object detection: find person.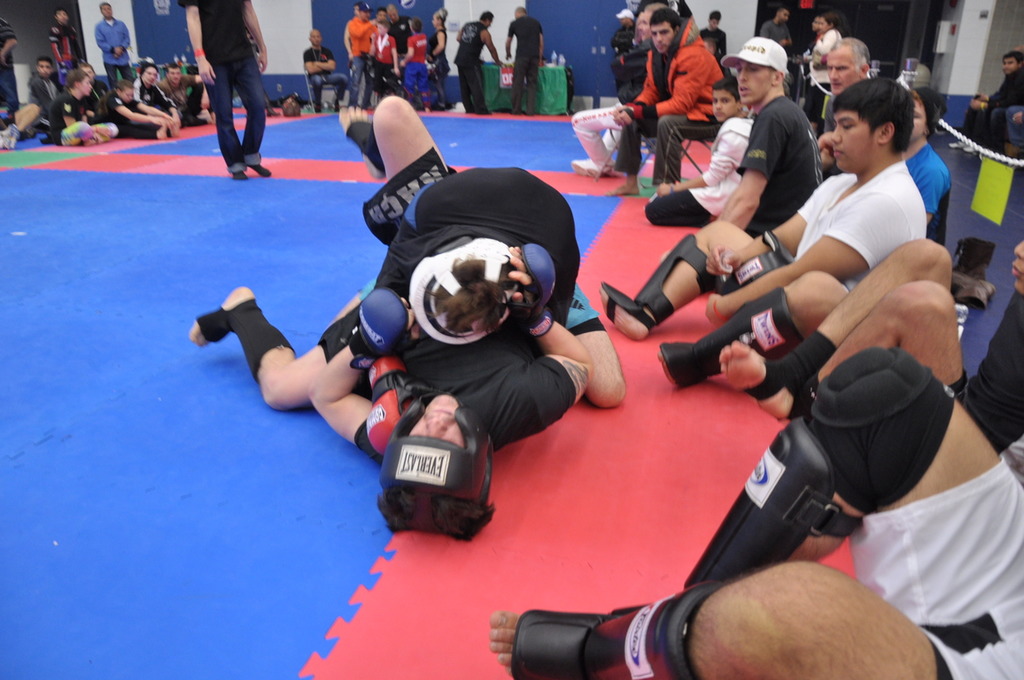
(x1=961, y1=43, x2=1023, y2=172).
